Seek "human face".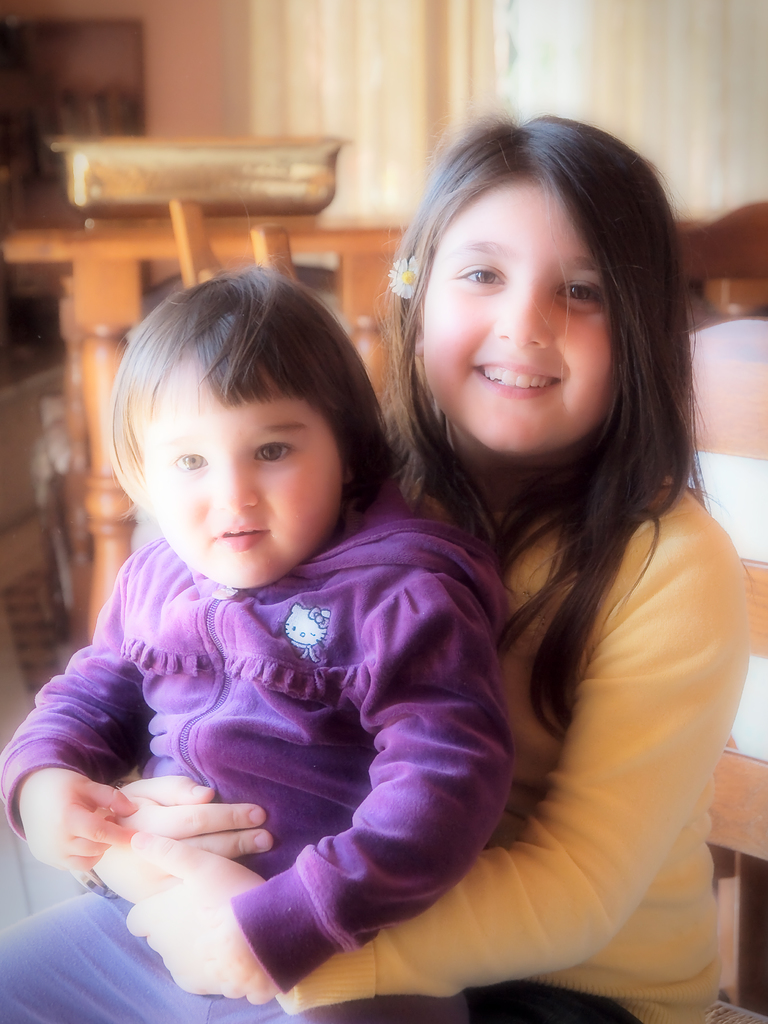
box(134, 358, 344, 591).
